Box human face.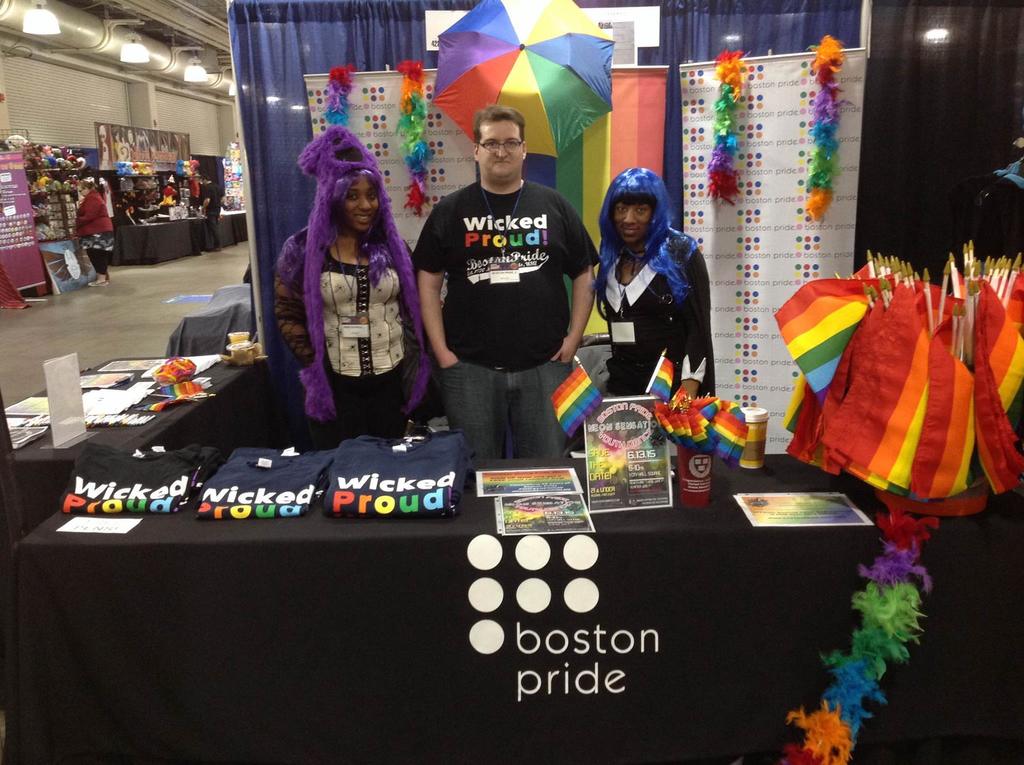
(left=612, top=192, right=646, bottom=238).
